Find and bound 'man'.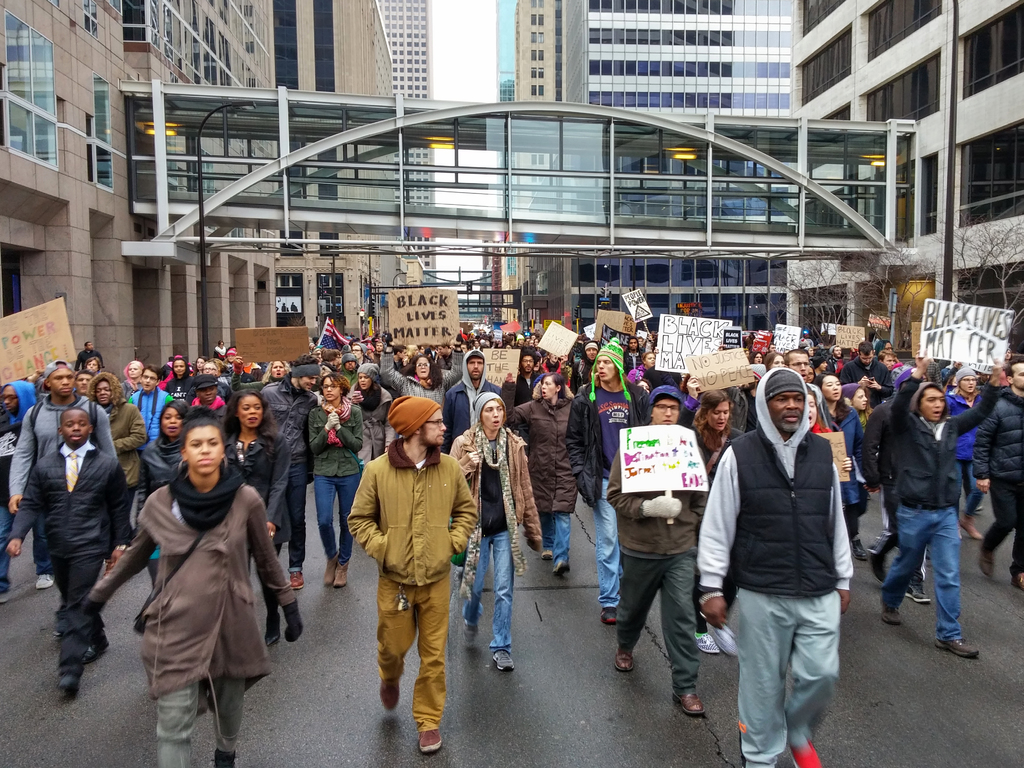
Bound: (440, 350, 499, 455).
